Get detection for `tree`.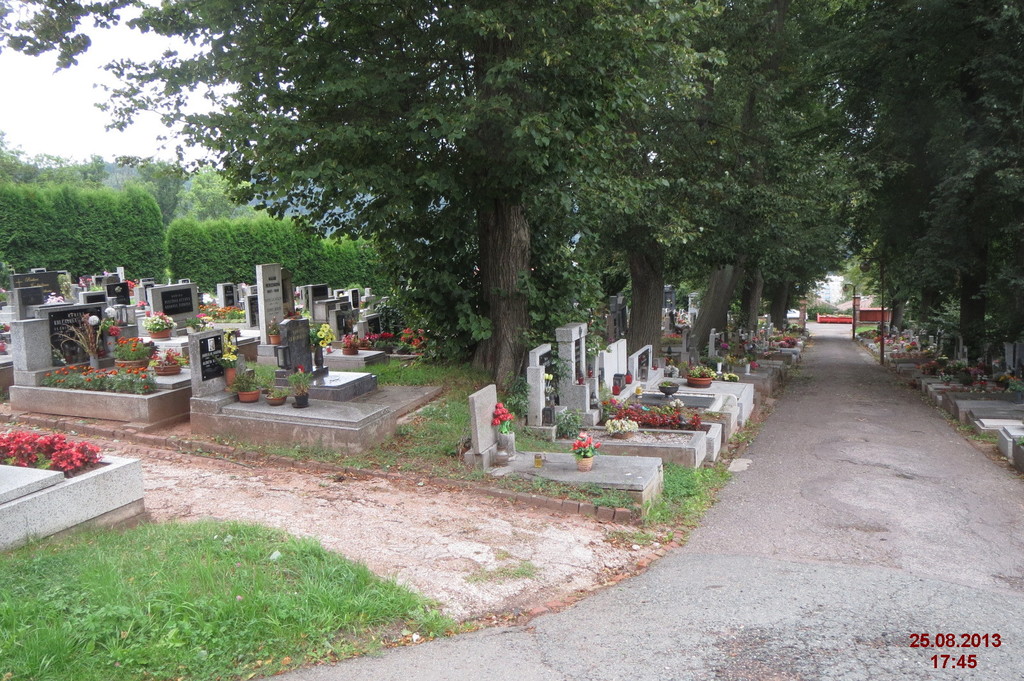
Detection: box=[0, 141, 106, 196].
